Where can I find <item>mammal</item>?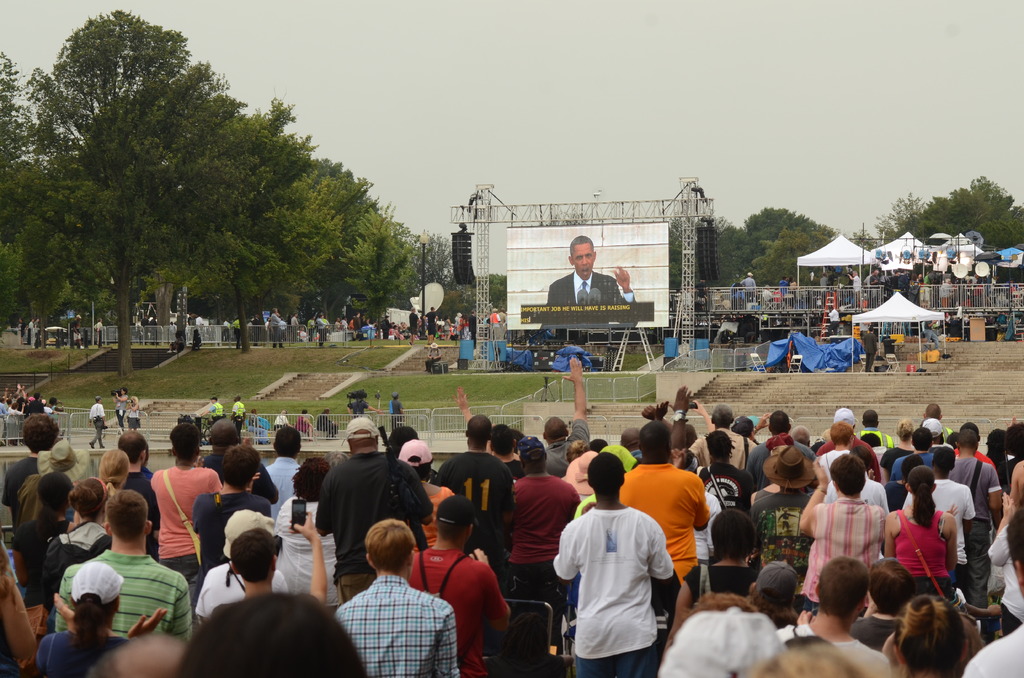
You can find it at (34,319,42,341).
